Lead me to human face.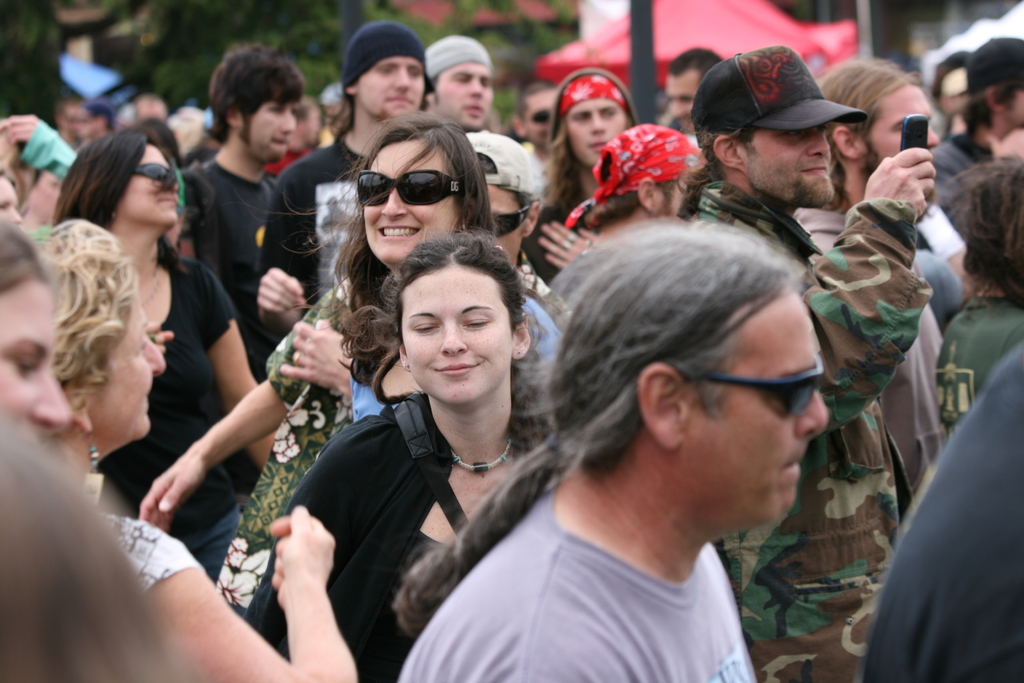
Lead to bbox=(360, 142, 472, 261).
